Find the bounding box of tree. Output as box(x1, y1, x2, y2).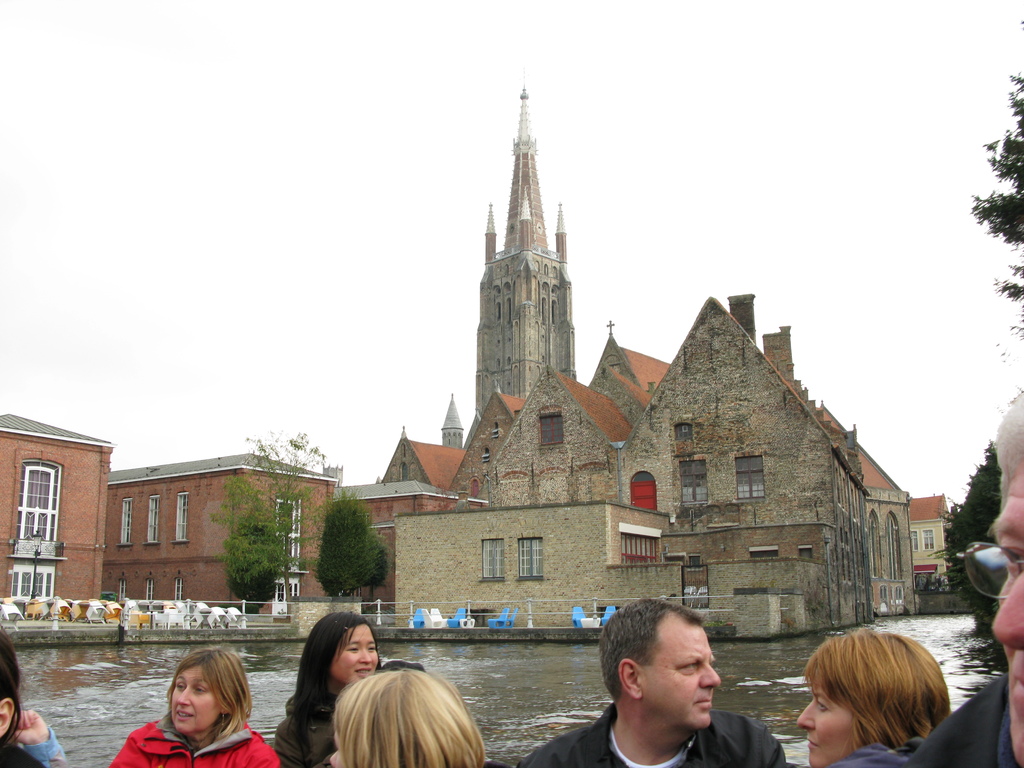
box(969, 17, 1023, 352).
